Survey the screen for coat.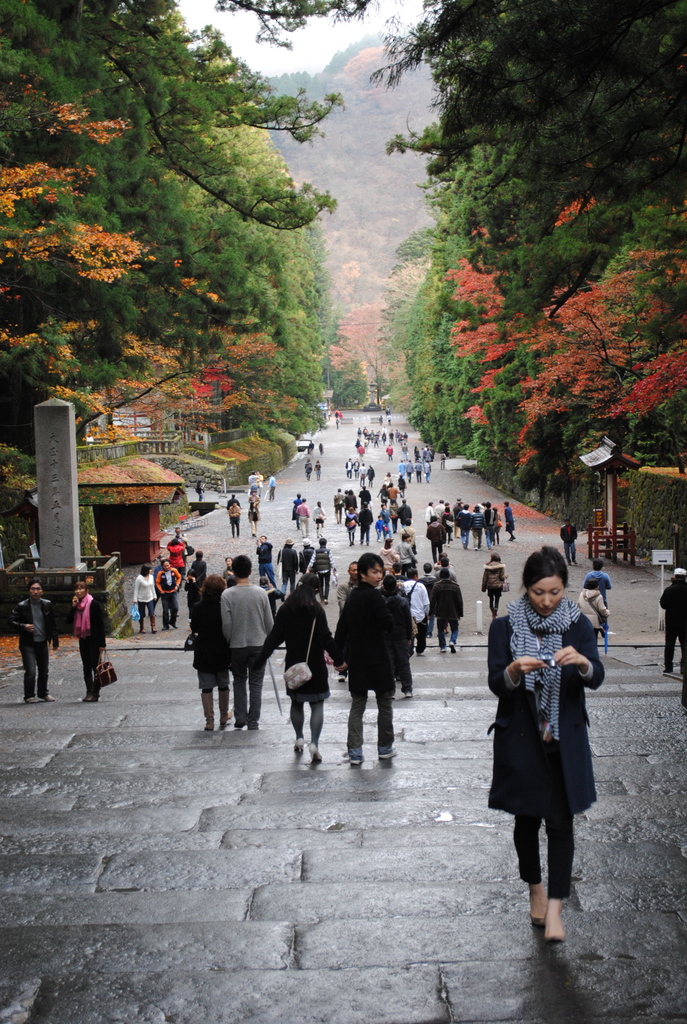
Survey found: l=74, t=589, r=112, b=636.
